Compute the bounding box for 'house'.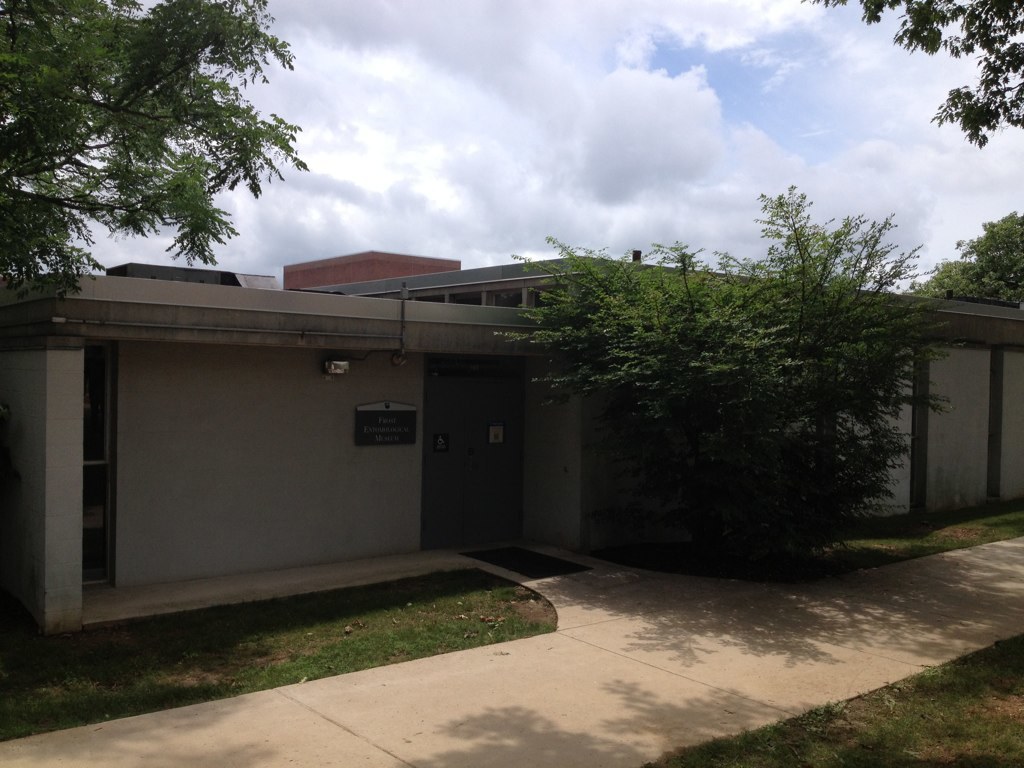
0/249/1023/629.
